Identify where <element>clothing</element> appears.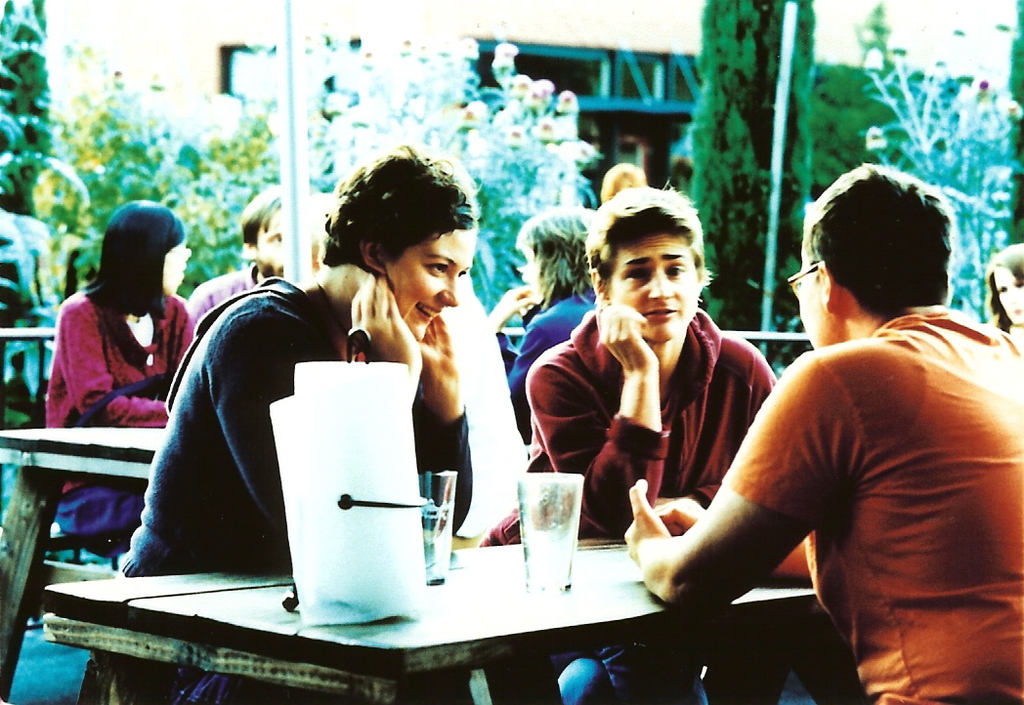
Appears at 187/262/272/320.
